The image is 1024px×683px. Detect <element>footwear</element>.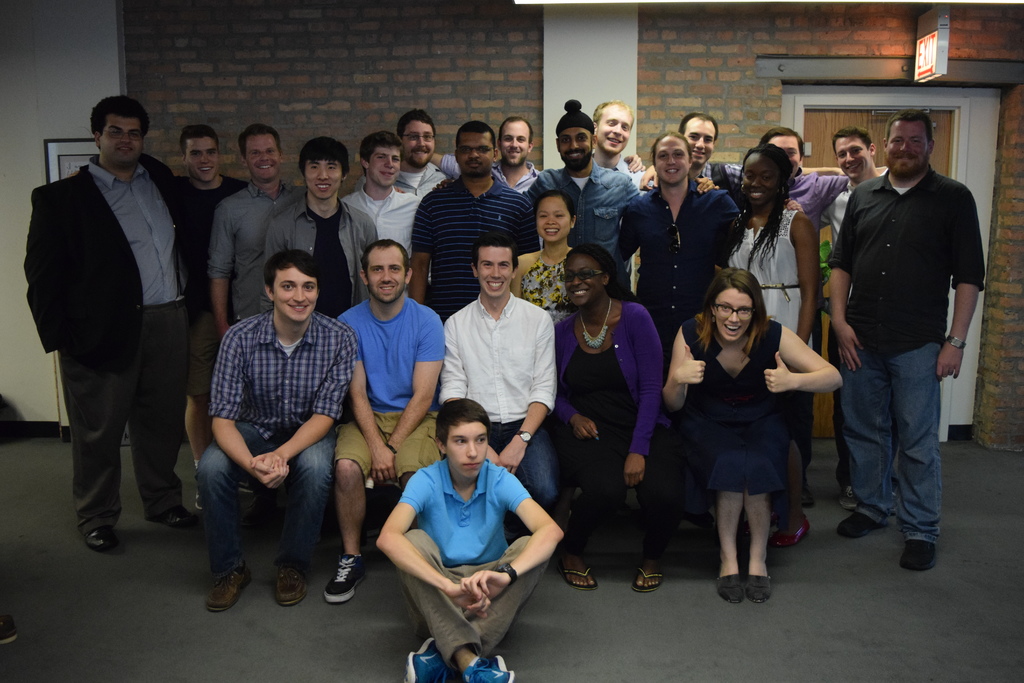
Detection: l=744, t=569, r=774, b=603.
